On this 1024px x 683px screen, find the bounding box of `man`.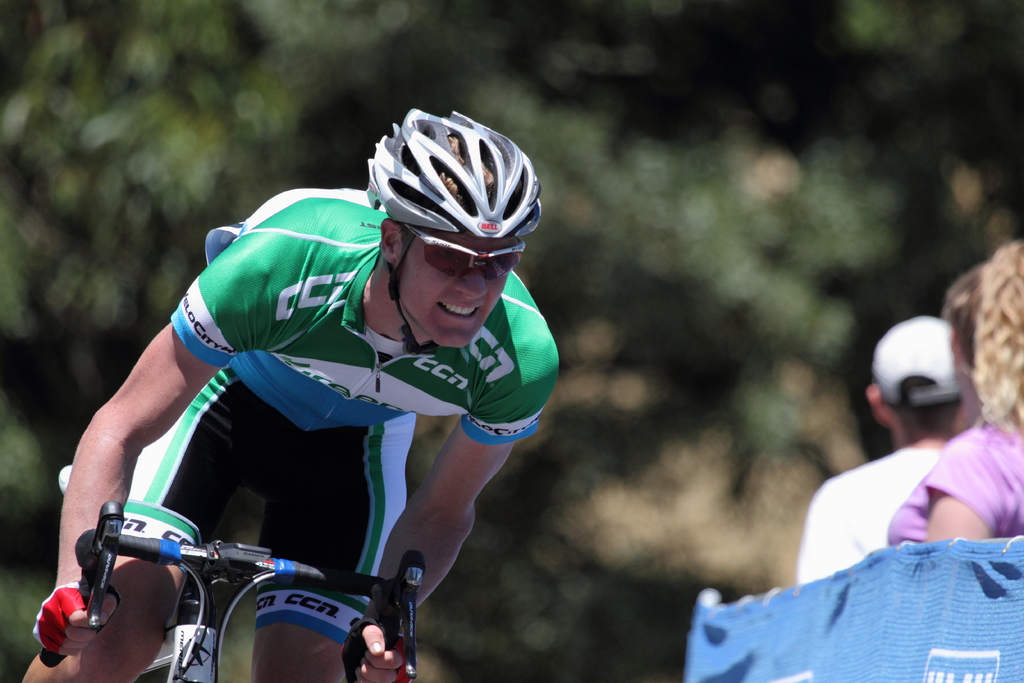
Bounding box: BBox(9, 137, 625, 682).
